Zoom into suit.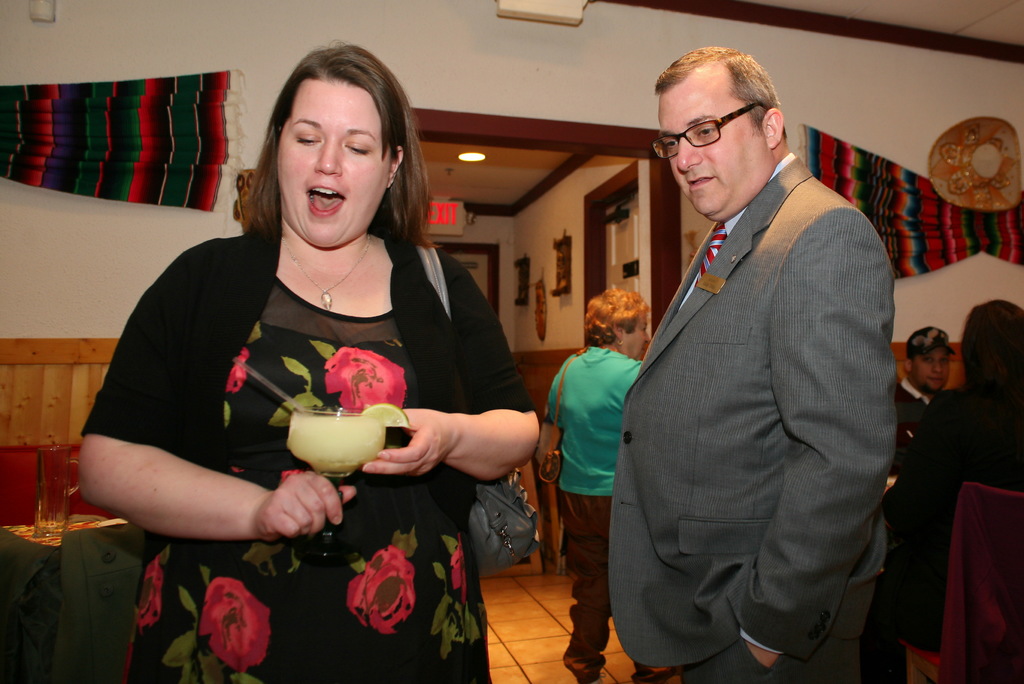
Zoom target: 900:384:1023:642.
